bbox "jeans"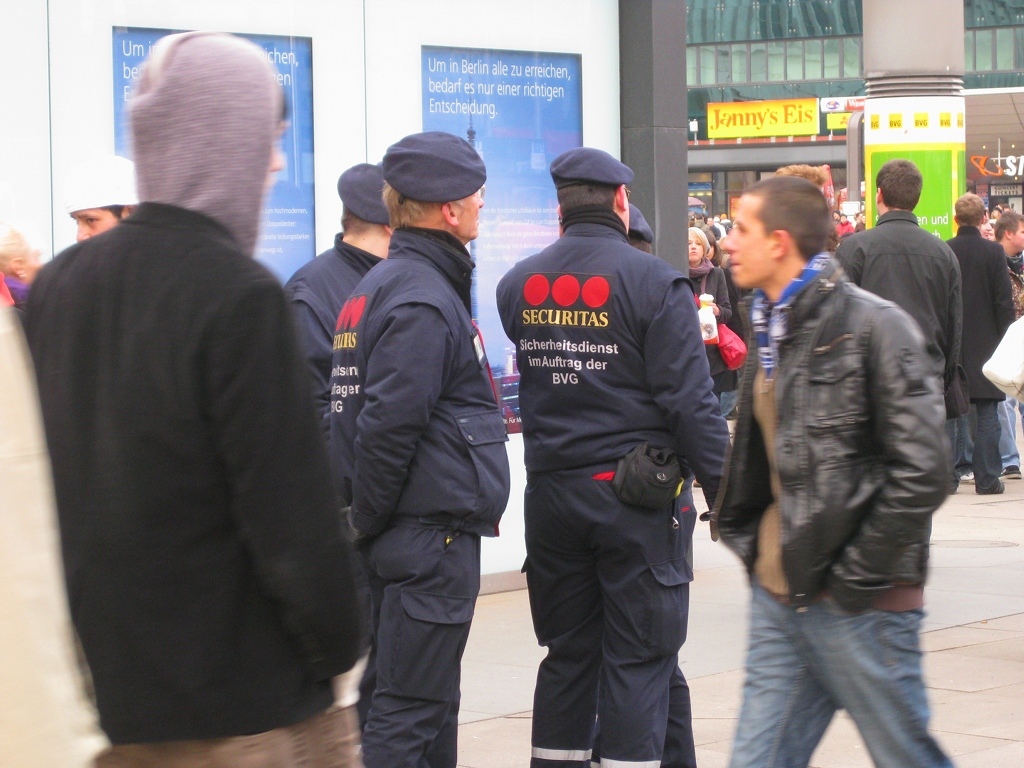
<bbox>1004, 395, 1019, 472</bbox>
